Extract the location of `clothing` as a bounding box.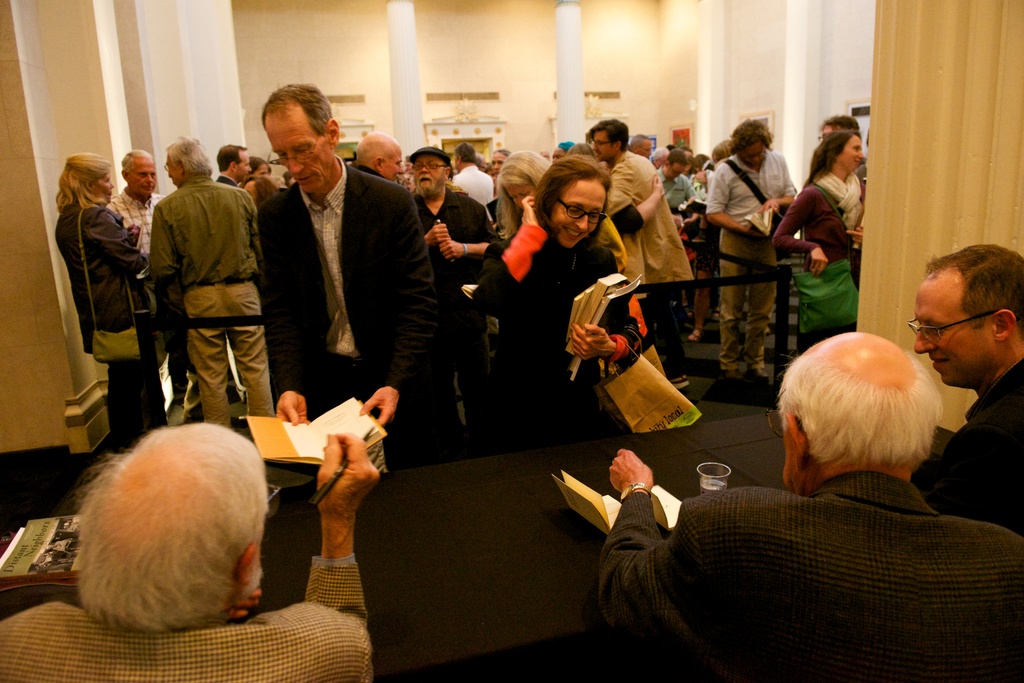
BBox(465, 221, 644, 440).
